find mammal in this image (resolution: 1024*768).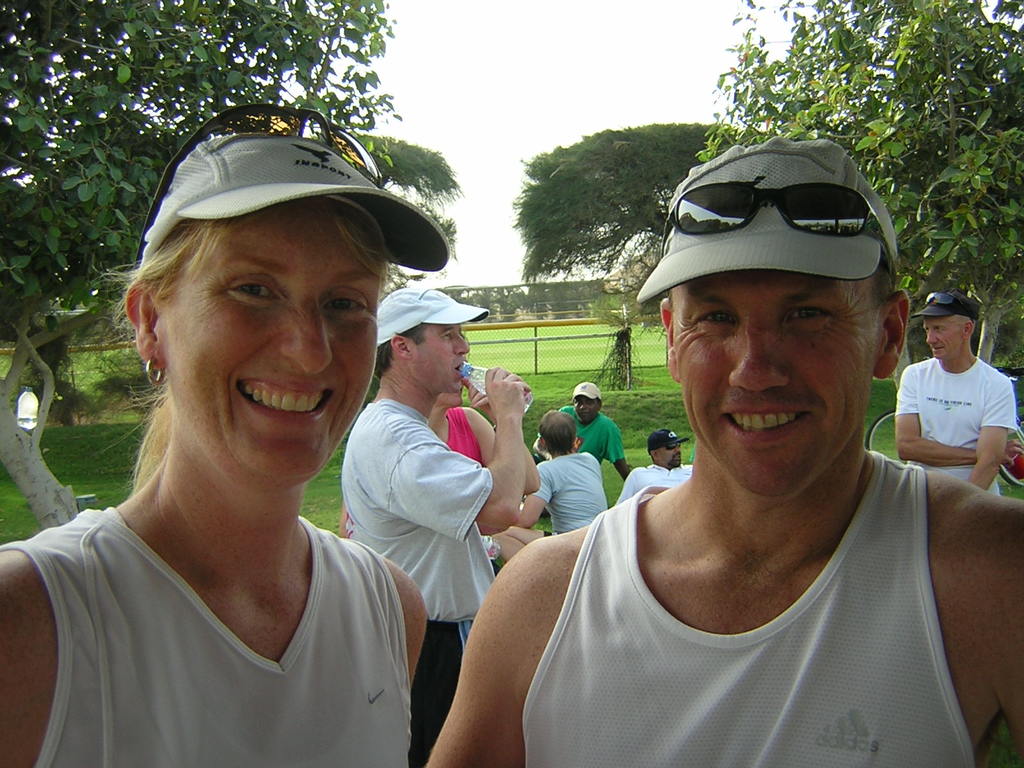
select_region(604, 433, 691, 504).
